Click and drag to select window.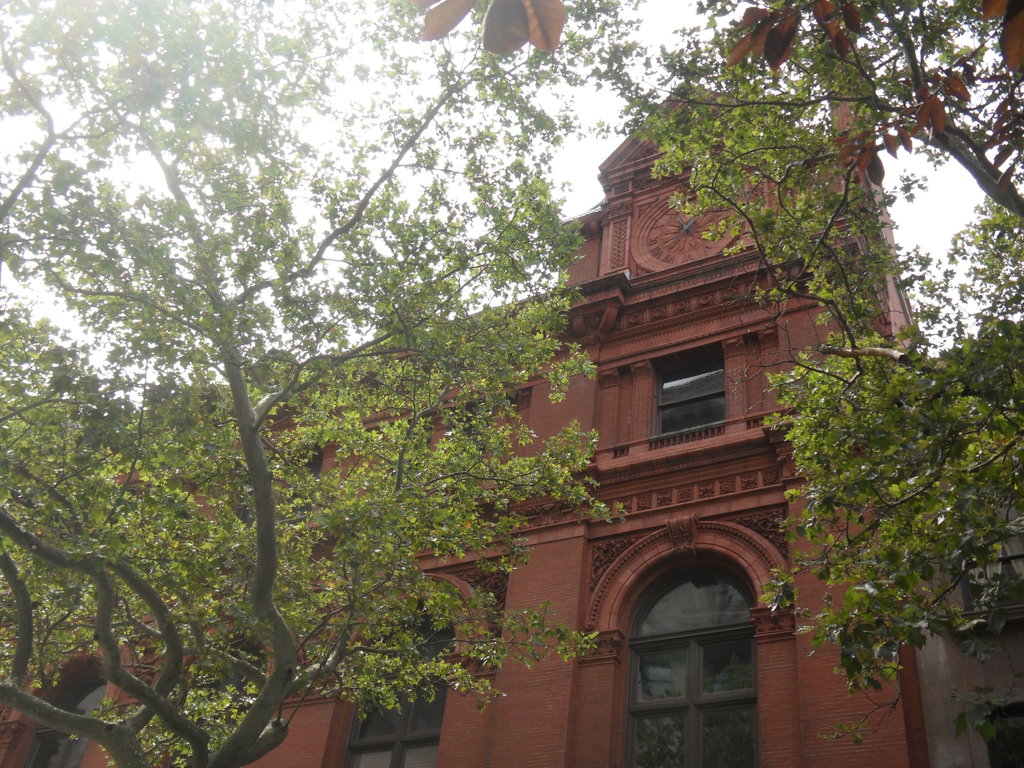
Selection: 644 339 737 444.
